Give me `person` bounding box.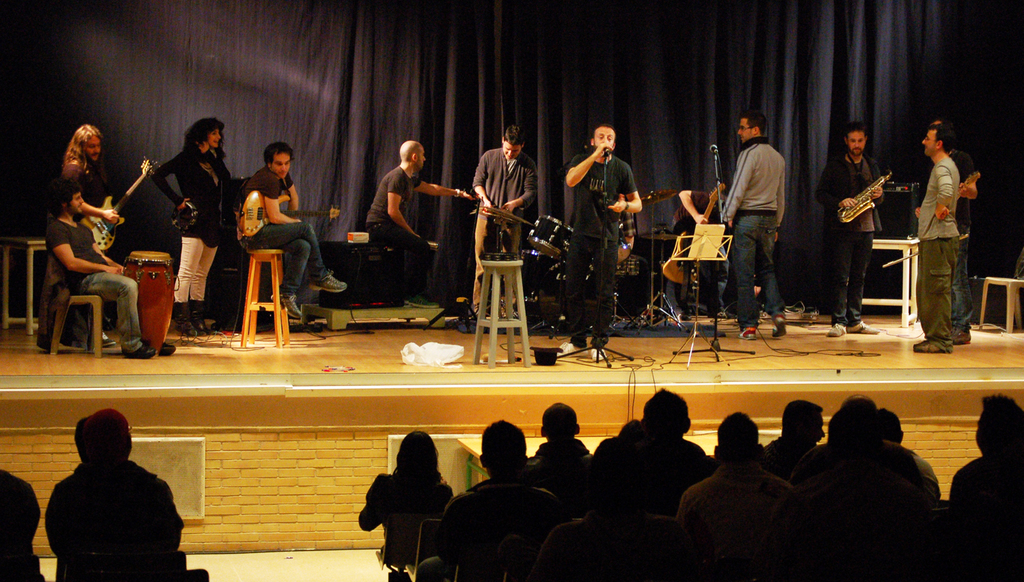
Rect(723, 113, 791, 340).
